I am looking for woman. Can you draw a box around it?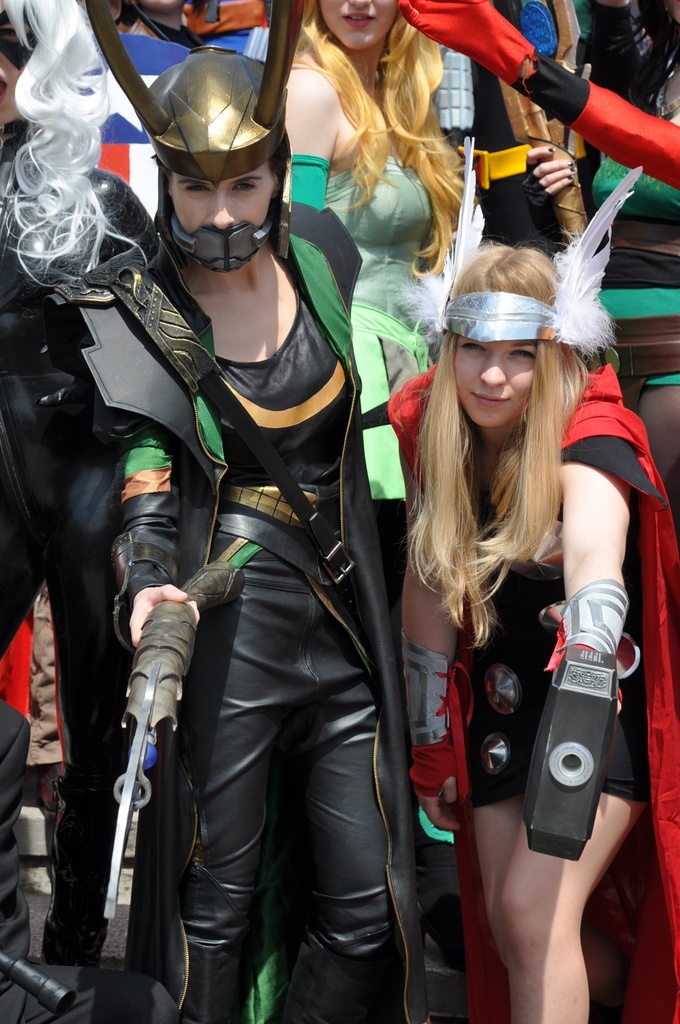
Sure, the bounding box is <bbox>412, 164, 671, 1020</bbox>.
